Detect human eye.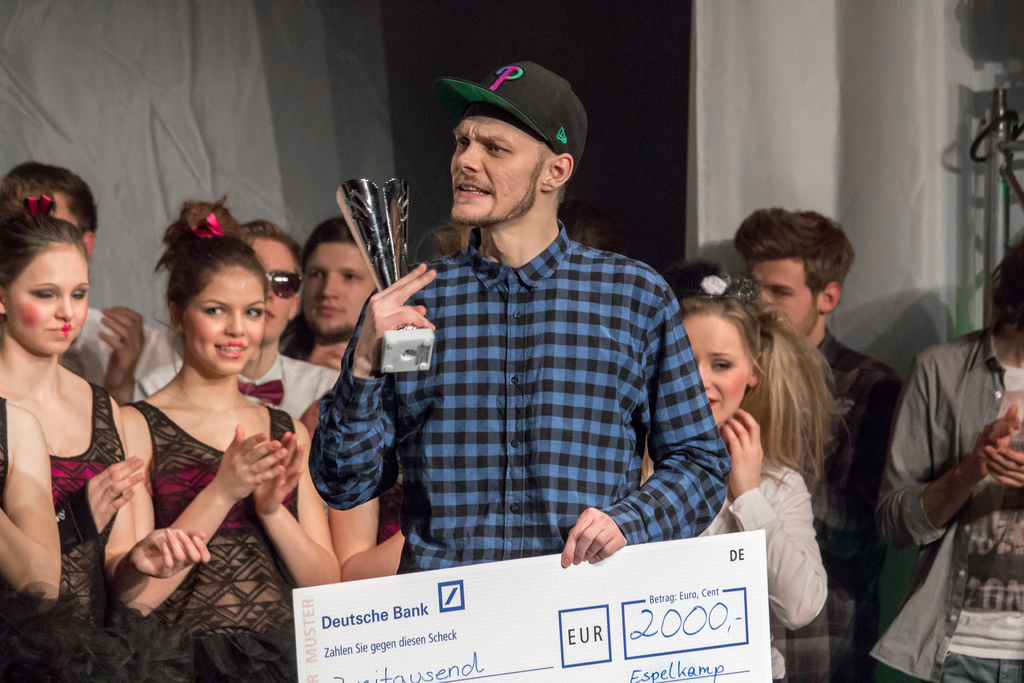
Detected at select_region(341, 268, 364, 284).
